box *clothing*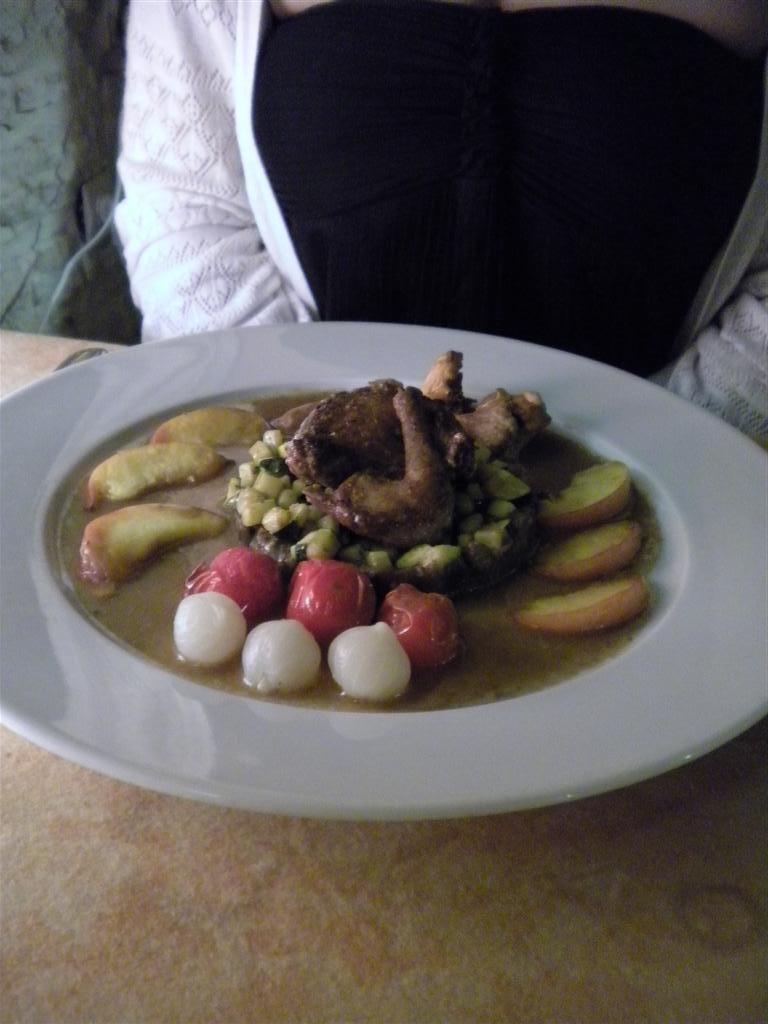
122,0,767,471
